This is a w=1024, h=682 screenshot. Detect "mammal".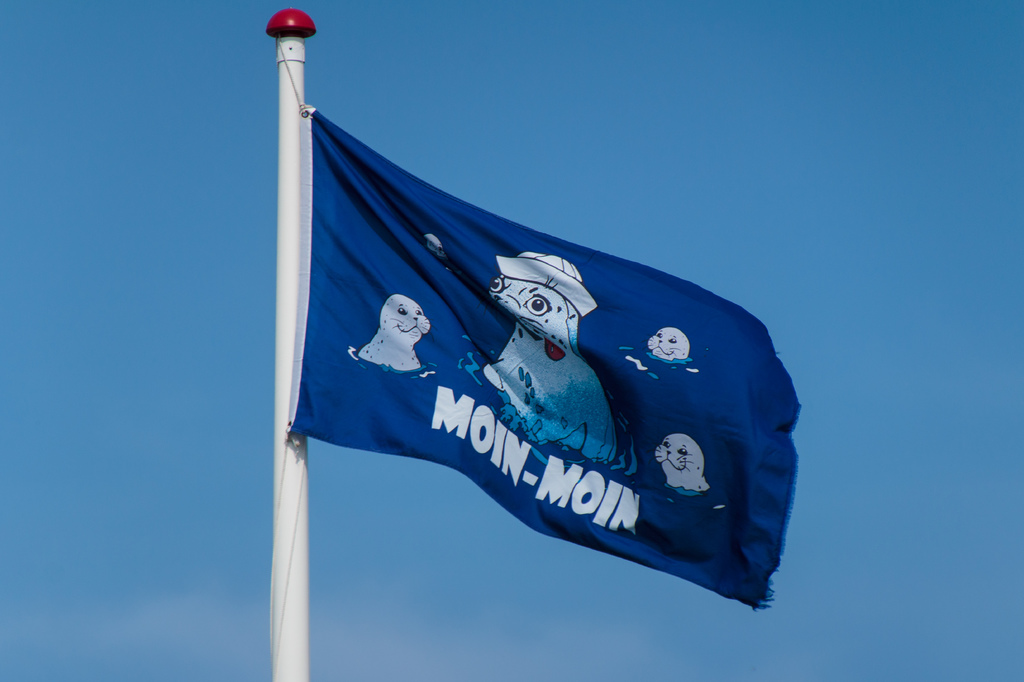
(left=360, top=292, right=441, bottom=372).
